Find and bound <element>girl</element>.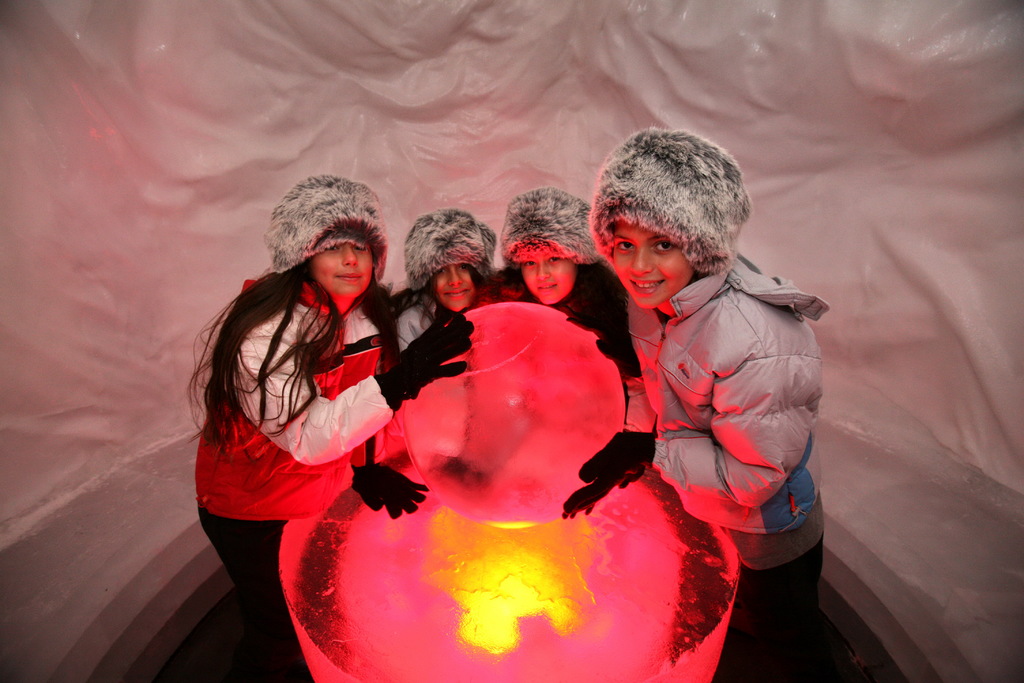
Bound: [588, 129, 830, 673].
